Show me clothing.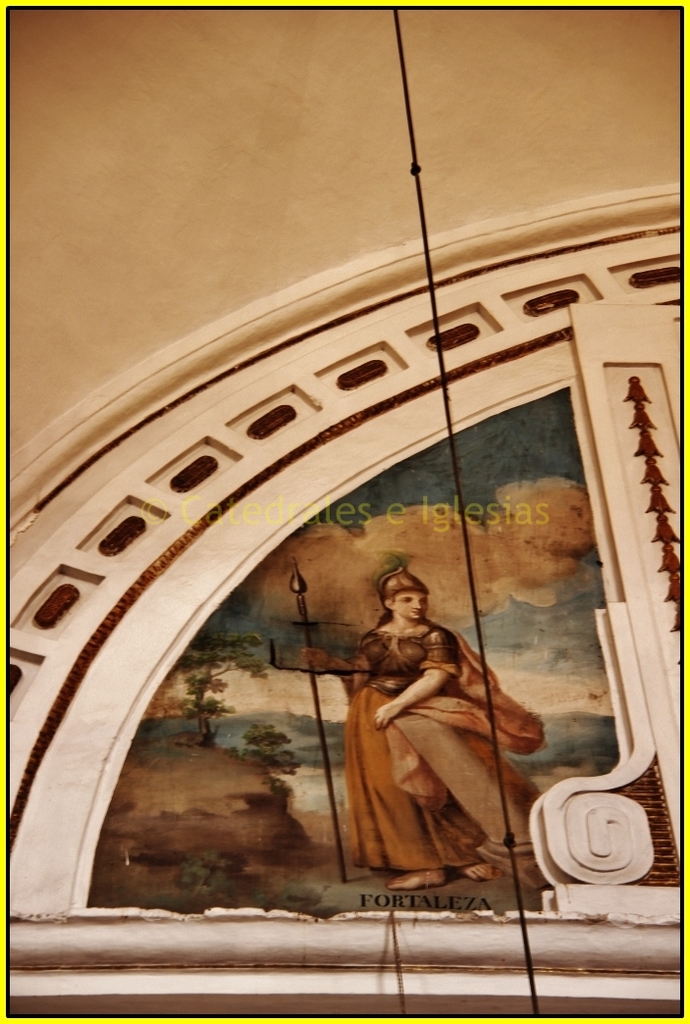
clothing is here: select_region(338, 615, 547, 876).
